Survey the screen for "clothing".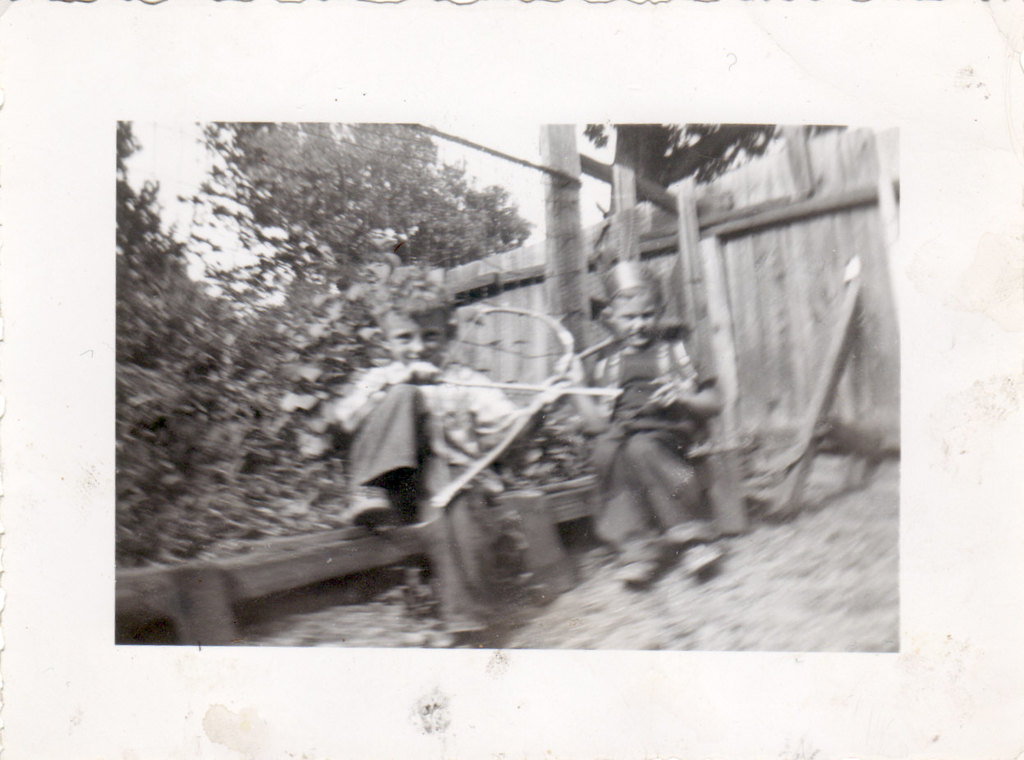
Survey found: (x1=590, y1=335, x2=717, y2=560).
